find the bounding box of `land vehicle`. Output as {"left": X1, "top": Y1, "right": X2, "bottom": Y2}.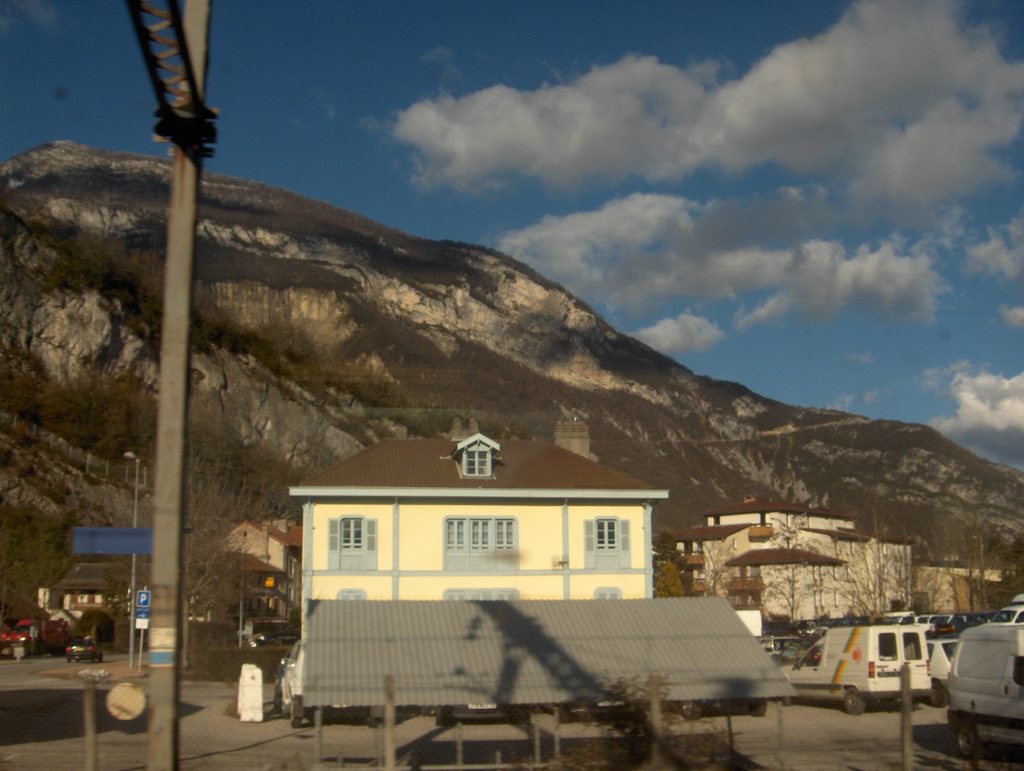
{"left": 779, "top": 624, "right": 930, "bottom": 716}.
